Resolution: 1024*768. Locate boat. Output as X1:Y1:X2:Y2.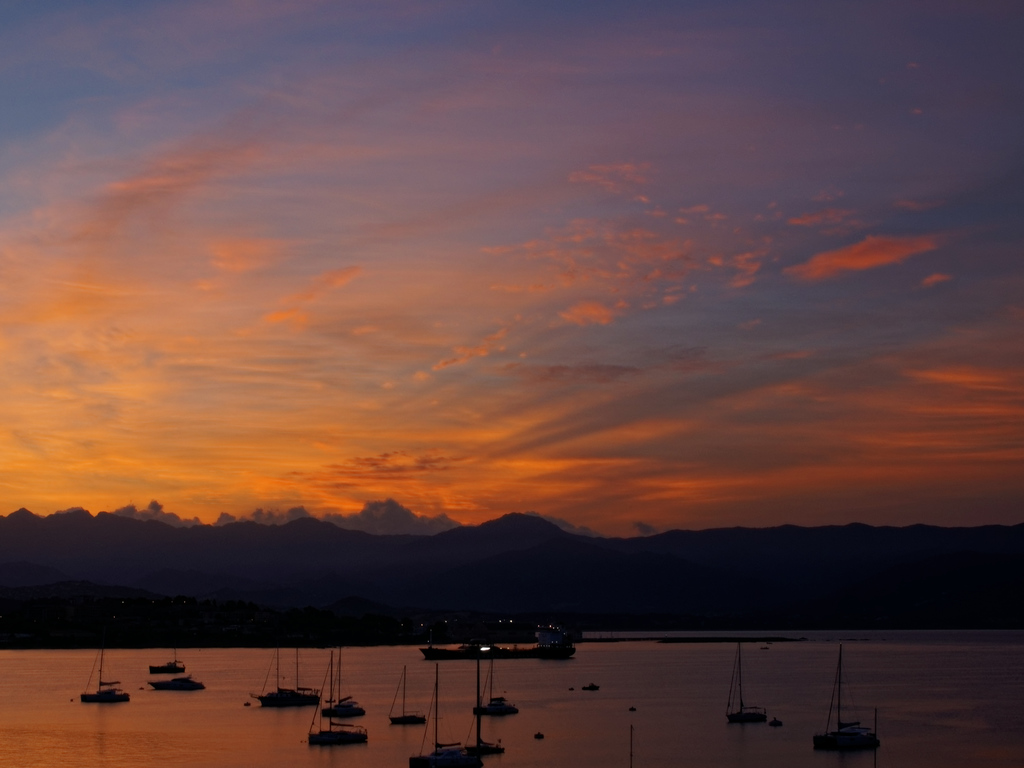
387:666:431:730.
